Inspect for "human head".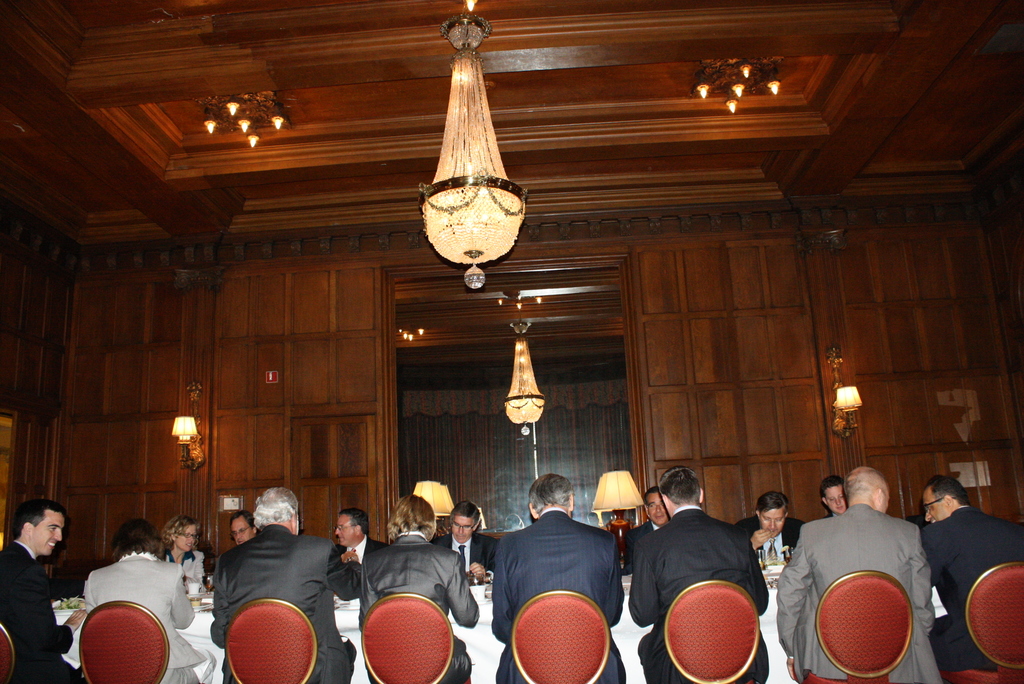
Inspection: pyautogui.locateOnScreen(15, 500, 65, 560).
